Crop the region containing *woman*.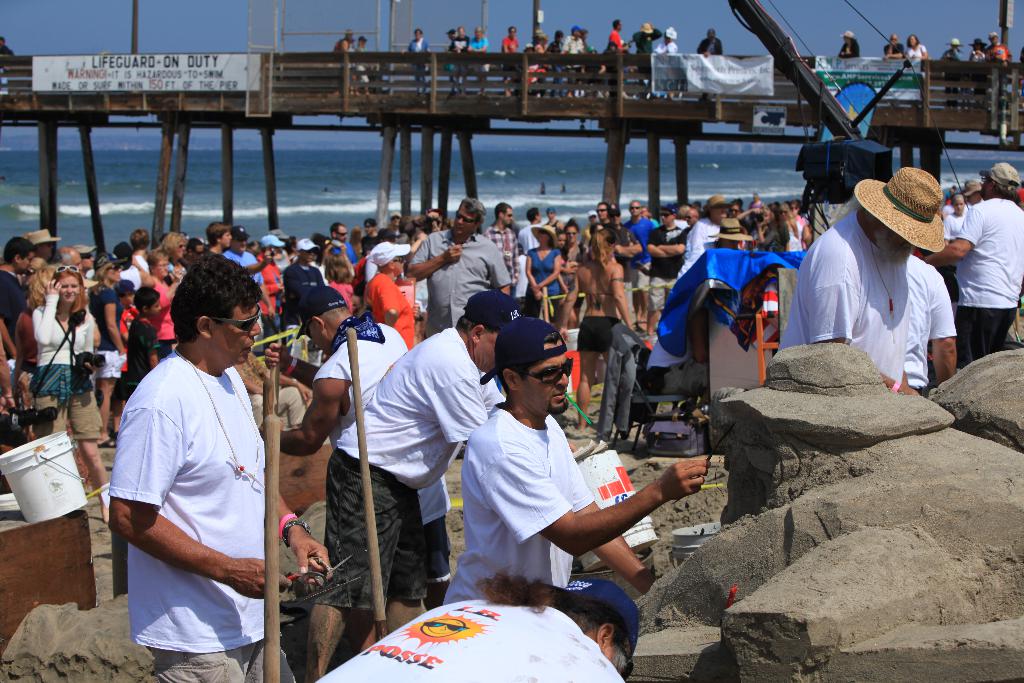
Crop region: x1=36, y1=266, x2=107, y2=518.
